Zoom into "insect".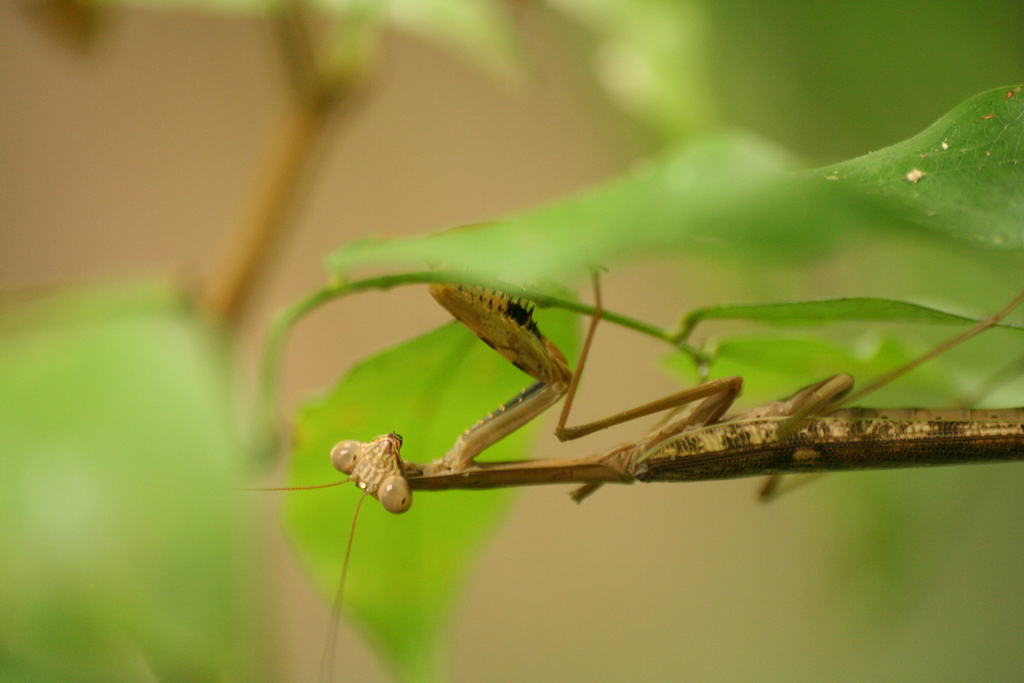
Zoom target: [219, 263, 1023, 682].
